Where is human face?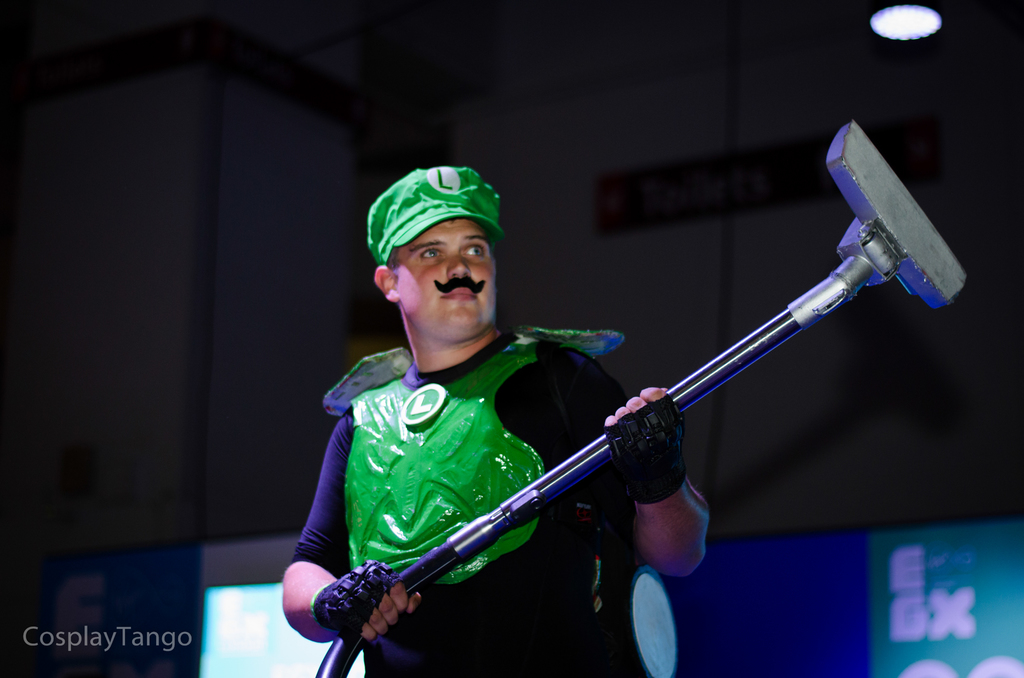
(394, 220, 497, 338).
